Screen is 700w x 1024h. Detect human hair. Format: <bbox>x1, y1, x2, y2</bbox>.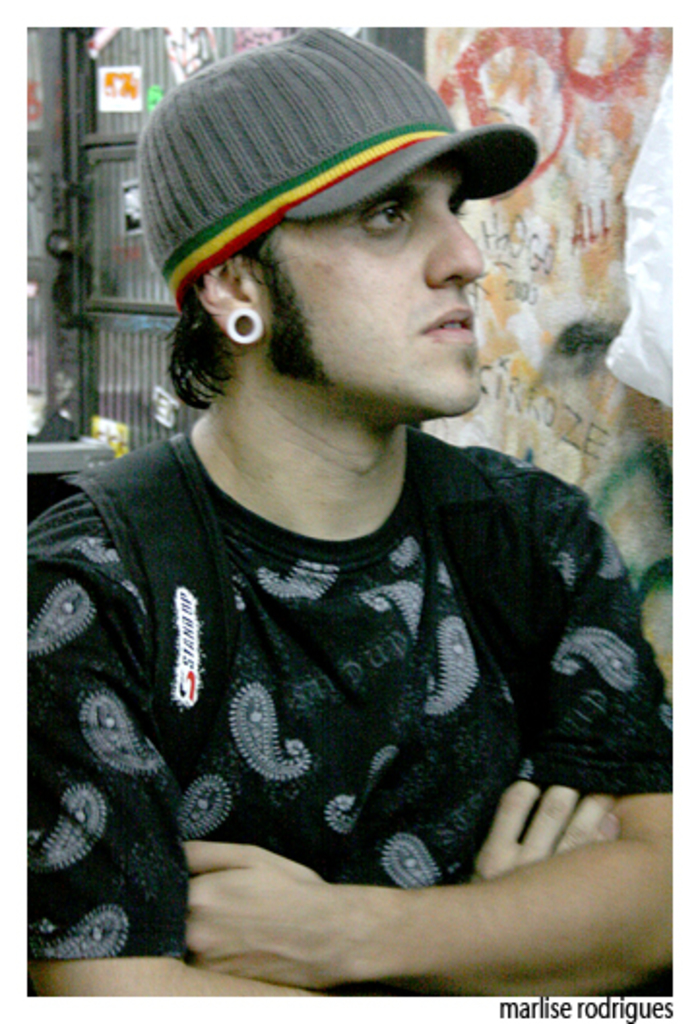
<bbox>159, 227, 326, 407</bbox>.
